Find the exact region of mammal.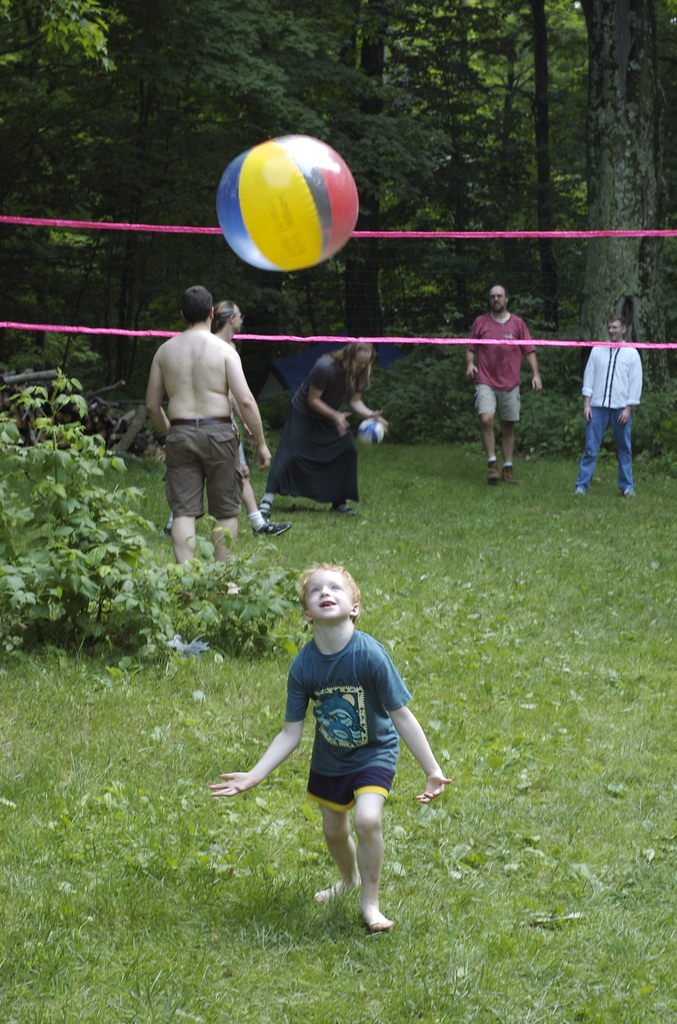
Exact region: x1=226, y1=582, x2=440, y2=923.
